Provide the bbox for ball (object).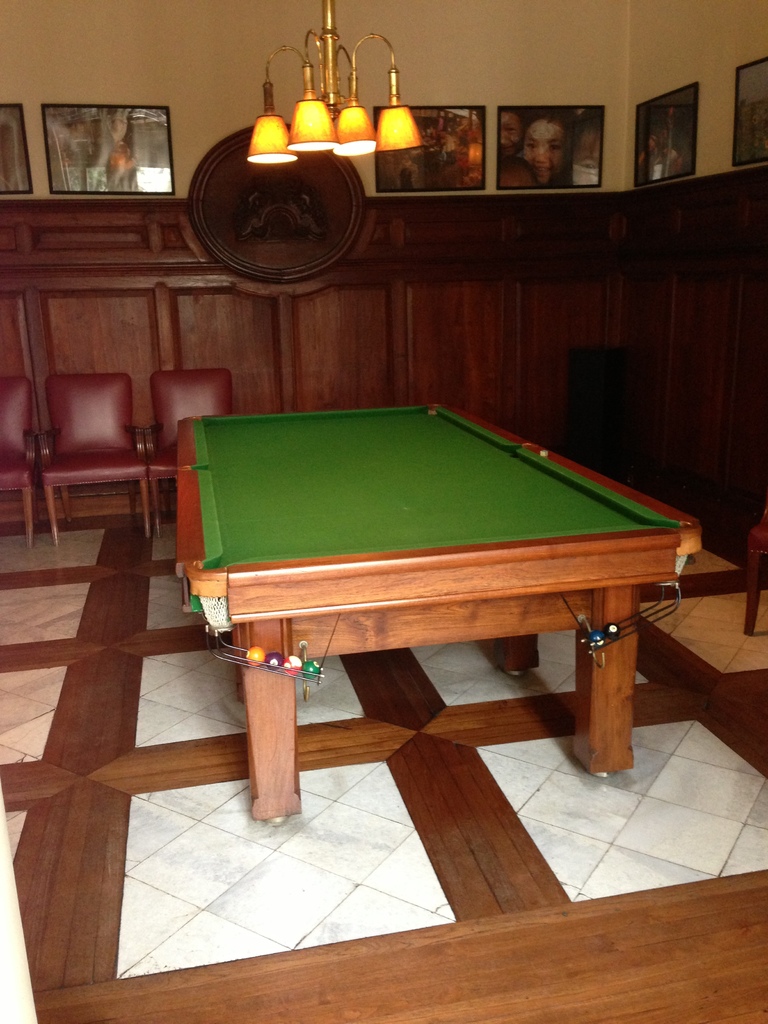
305, 660, 322, 681.
